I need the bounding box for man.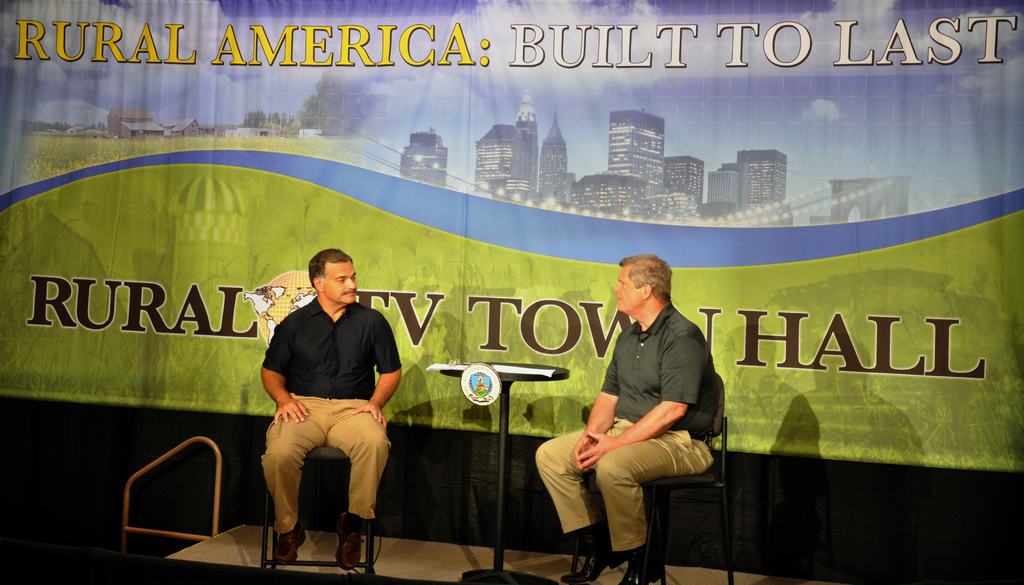
Here it is: box=[531, 255, 717, 584].
